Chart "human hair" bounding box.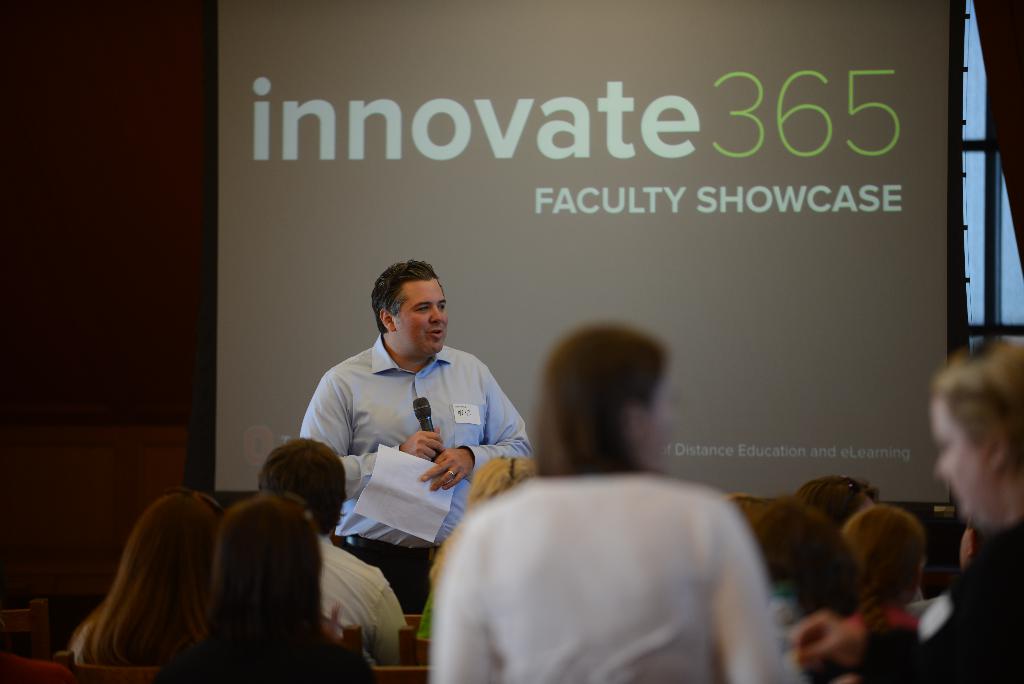
Charted: {"x1": 257, "y1": 448, "x2": 344, "y2": 533}.
